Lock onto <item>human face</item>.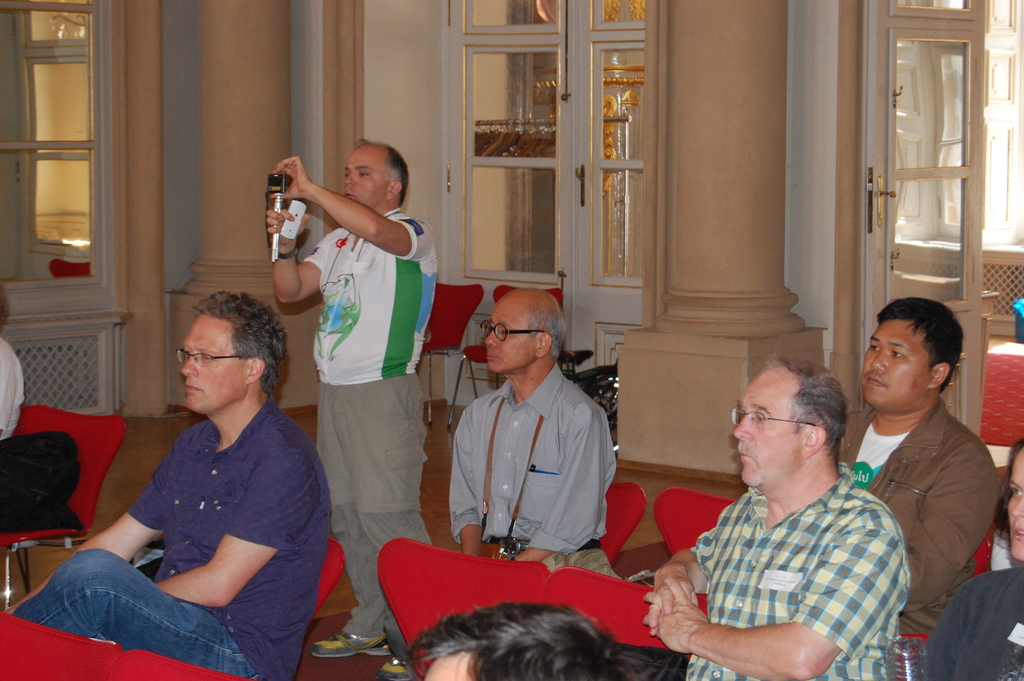
Locked: <bbox>486, 300, 532, 373</bbox>.
